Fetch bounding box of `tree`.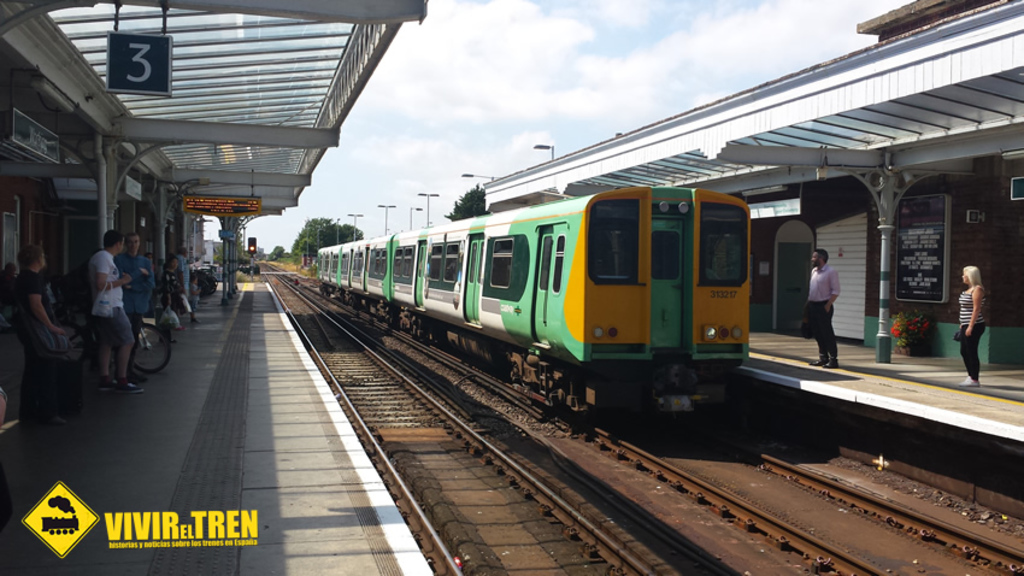
Bbox: locate(271, 248, 290, 263).
